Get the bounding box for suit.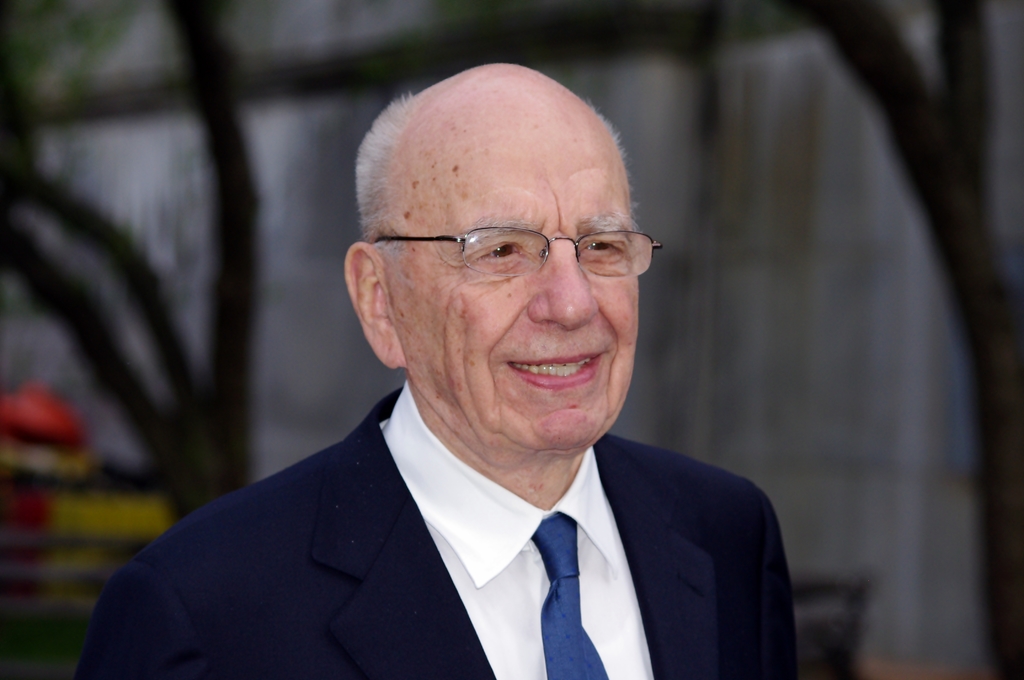
[122,396,806,667].
